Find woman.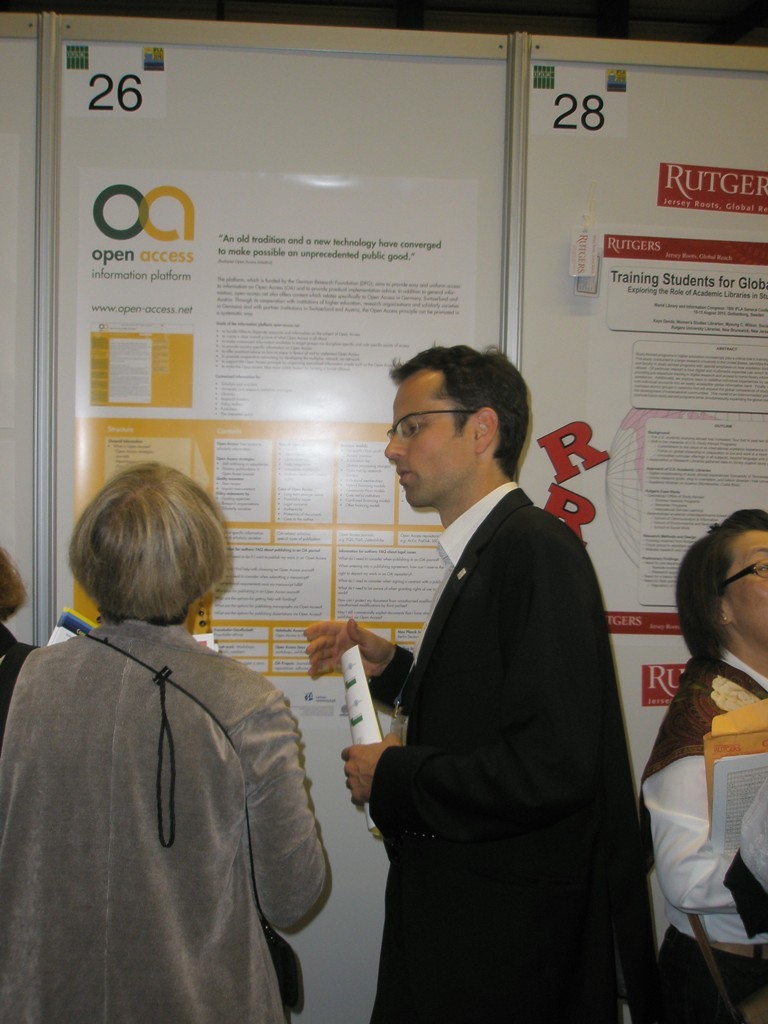
[17, 425, 331, 1014].
